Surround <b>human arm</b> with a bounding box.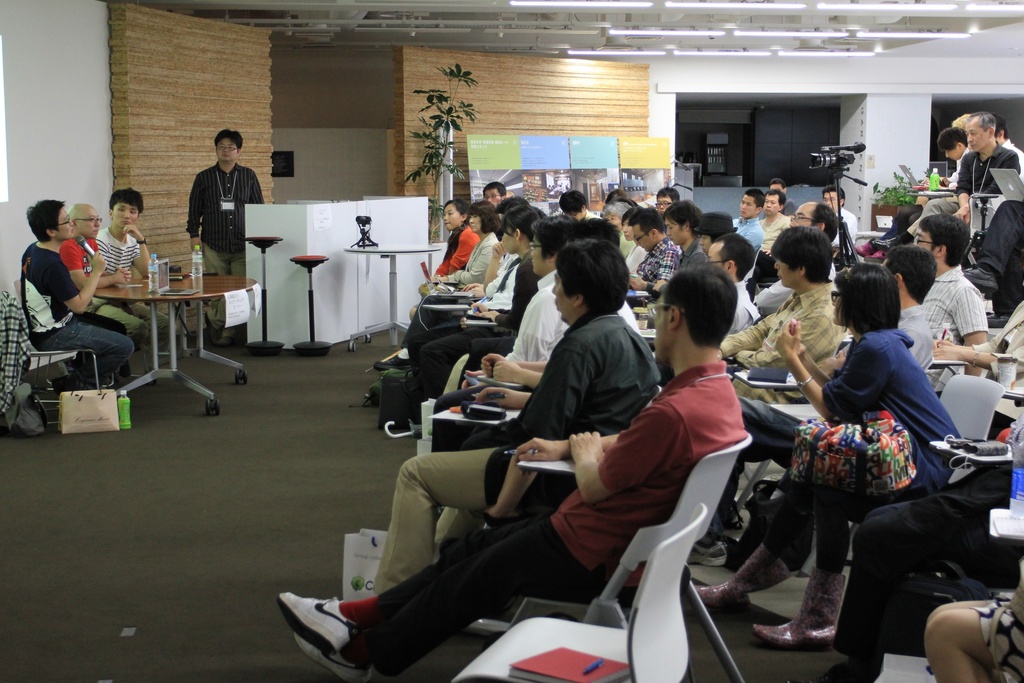
<box>481,238,509,302</box>.
